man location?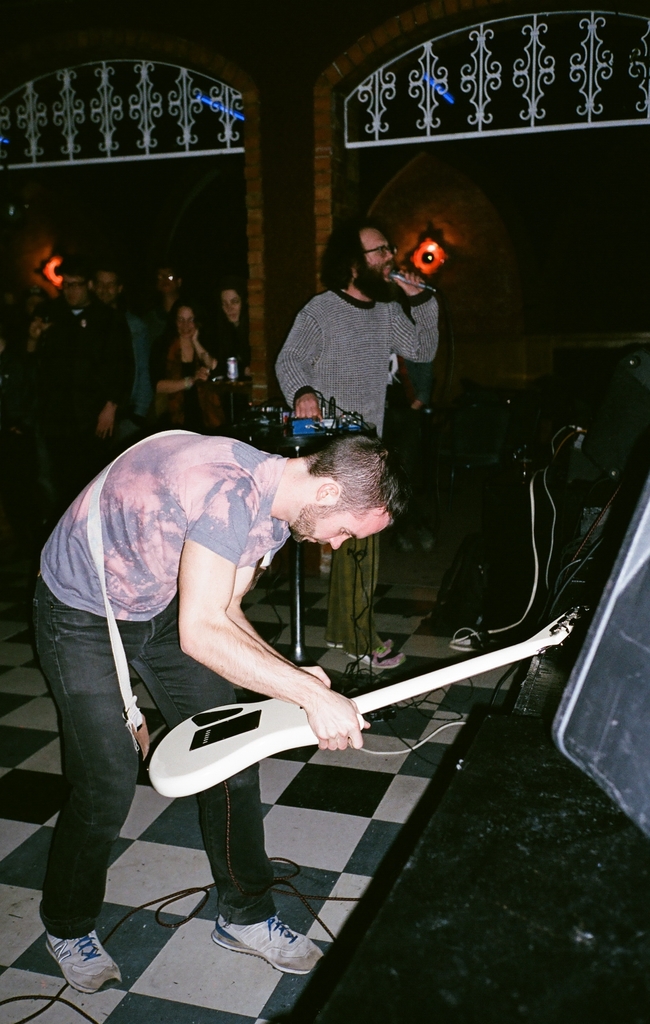
(x1=88, y1=259, x2=148, y2=406)
